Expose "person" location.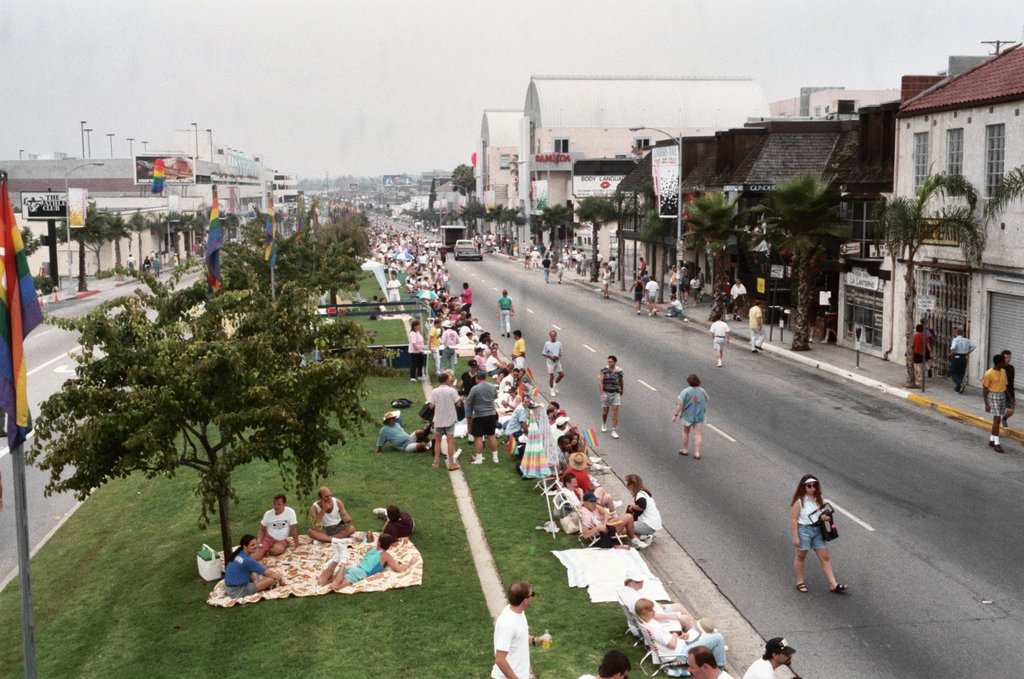
Exposed at l=666, t=295, r=679, b=313.
